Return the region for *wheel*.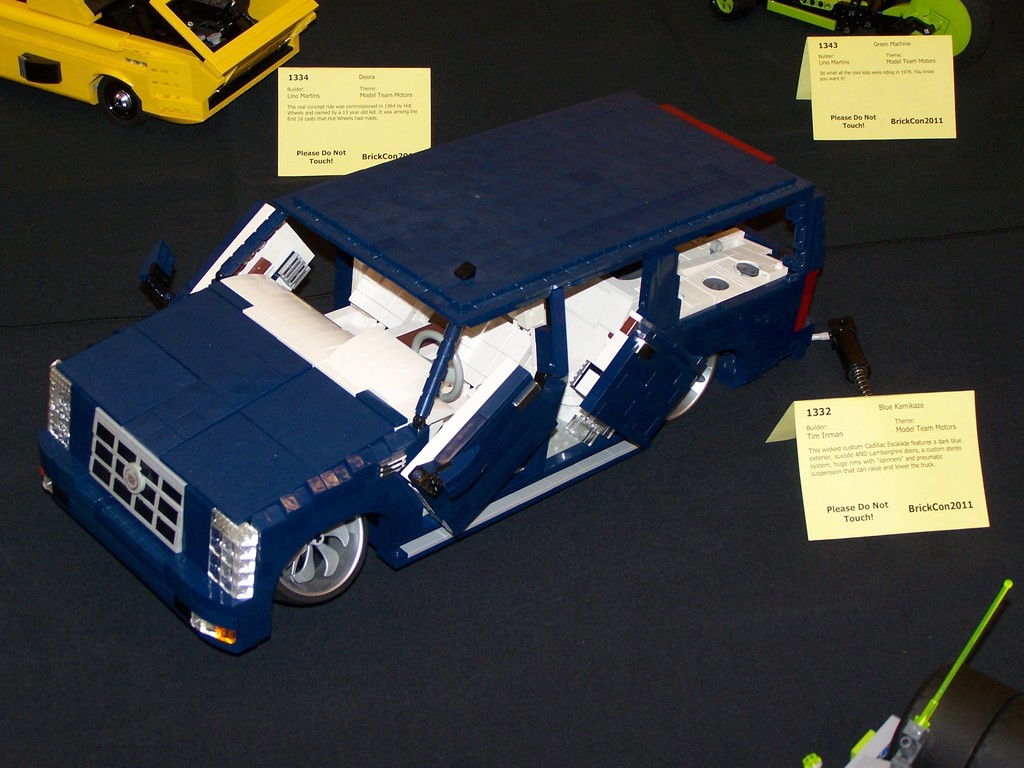
bbox=(711, 0, 740, 20).
